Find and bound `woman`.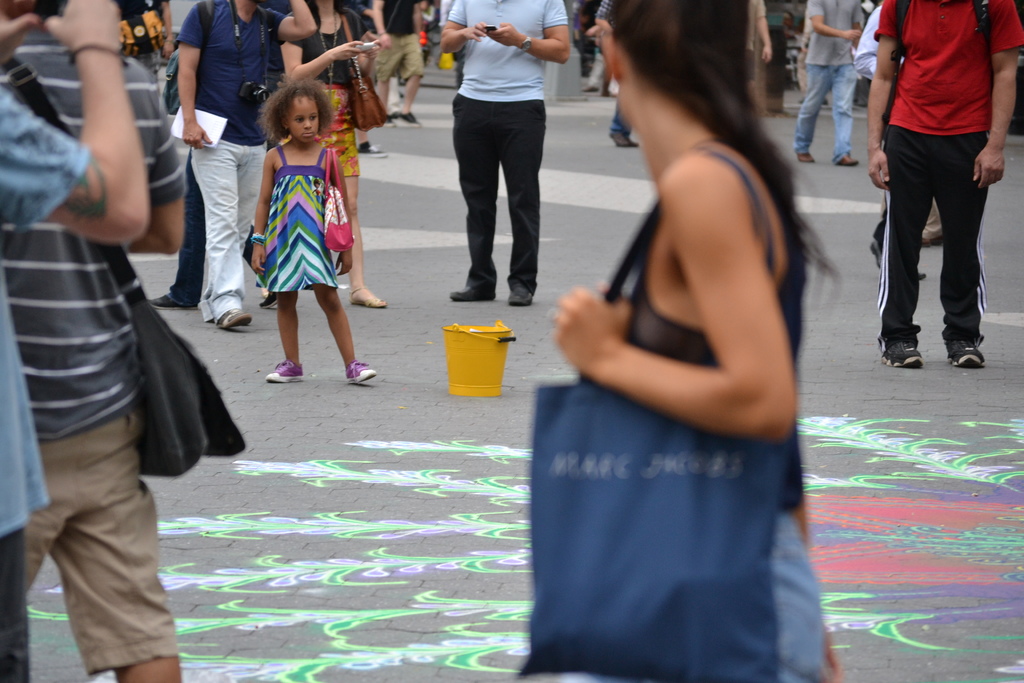
Bound: {"x1": 529, "y1": 11, "x2": 845, "y2": 675}.
